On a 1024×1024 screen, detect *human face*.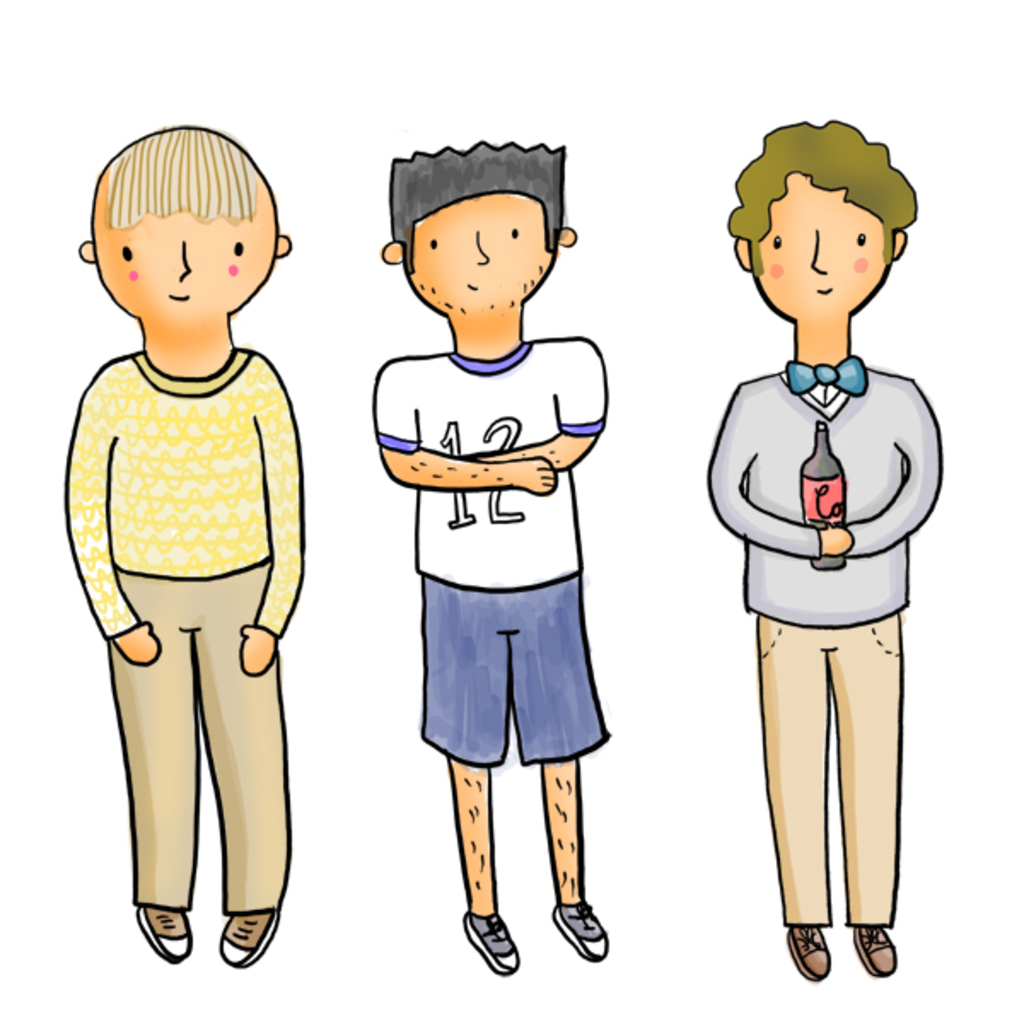
[96,184,275,323].
